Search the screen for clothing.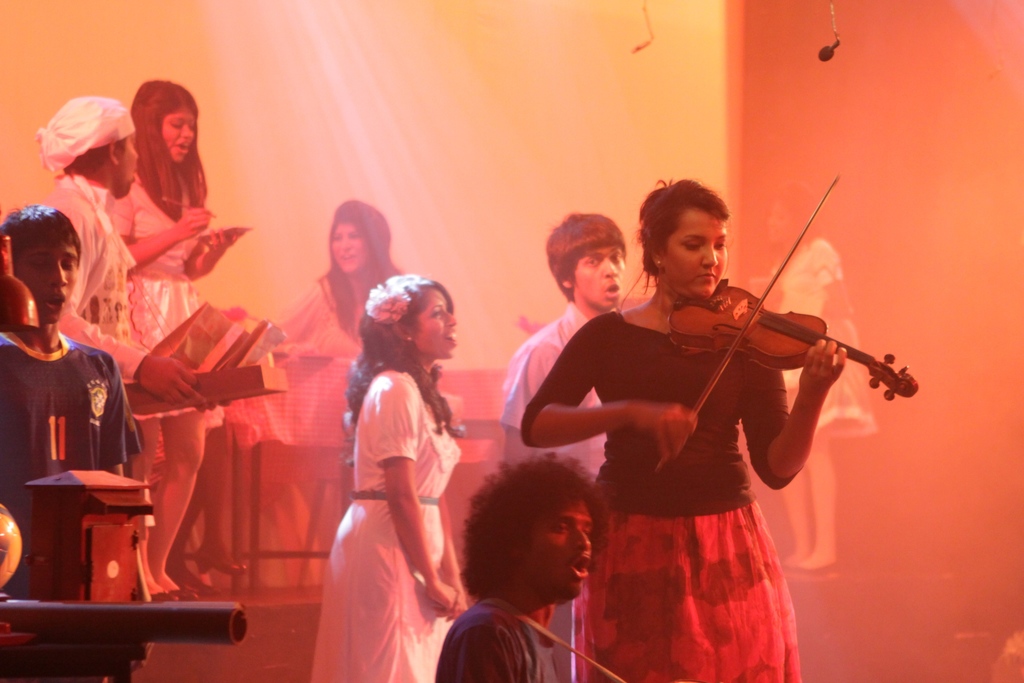
Found at {"x1": 550, "y1": 309, "x2": 826, "y2": 650}.
